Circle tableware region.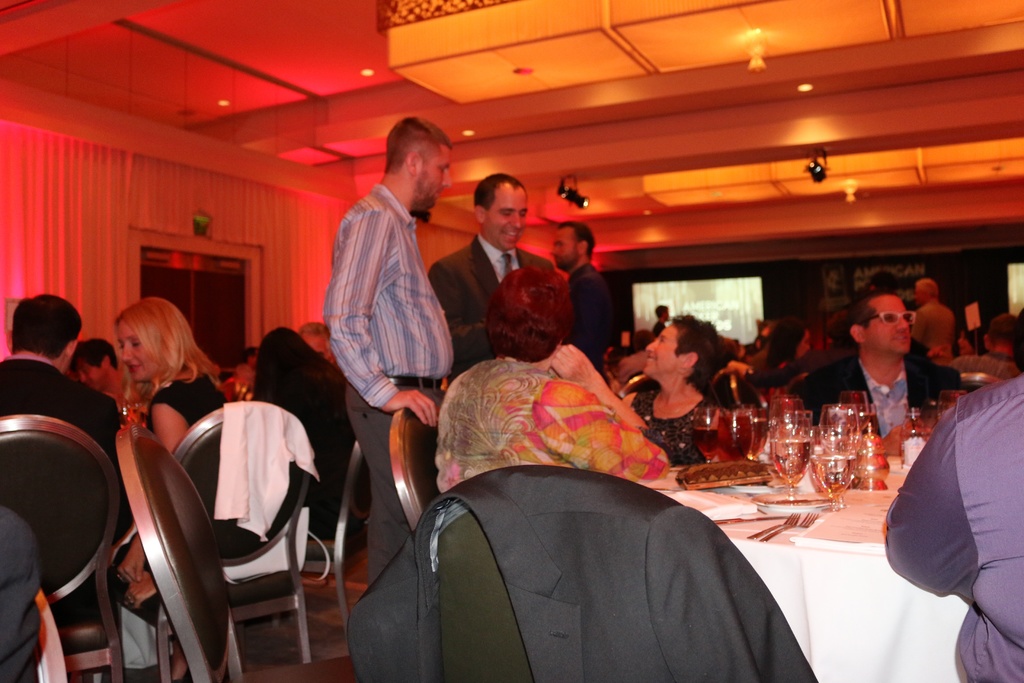
Region: (x1=122, y1=403, x2=141, y2=431).
